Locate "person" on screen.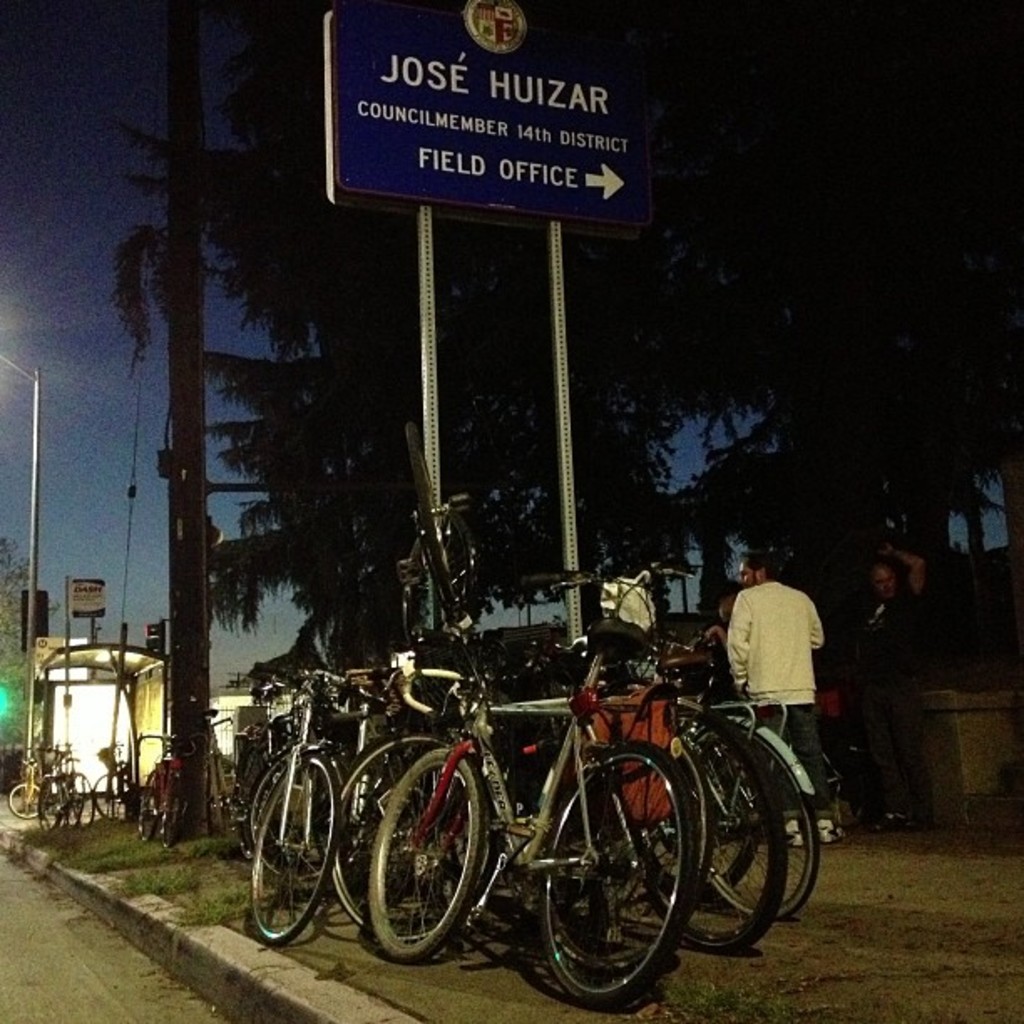
On screen at region(848, 544, 954, 833).
